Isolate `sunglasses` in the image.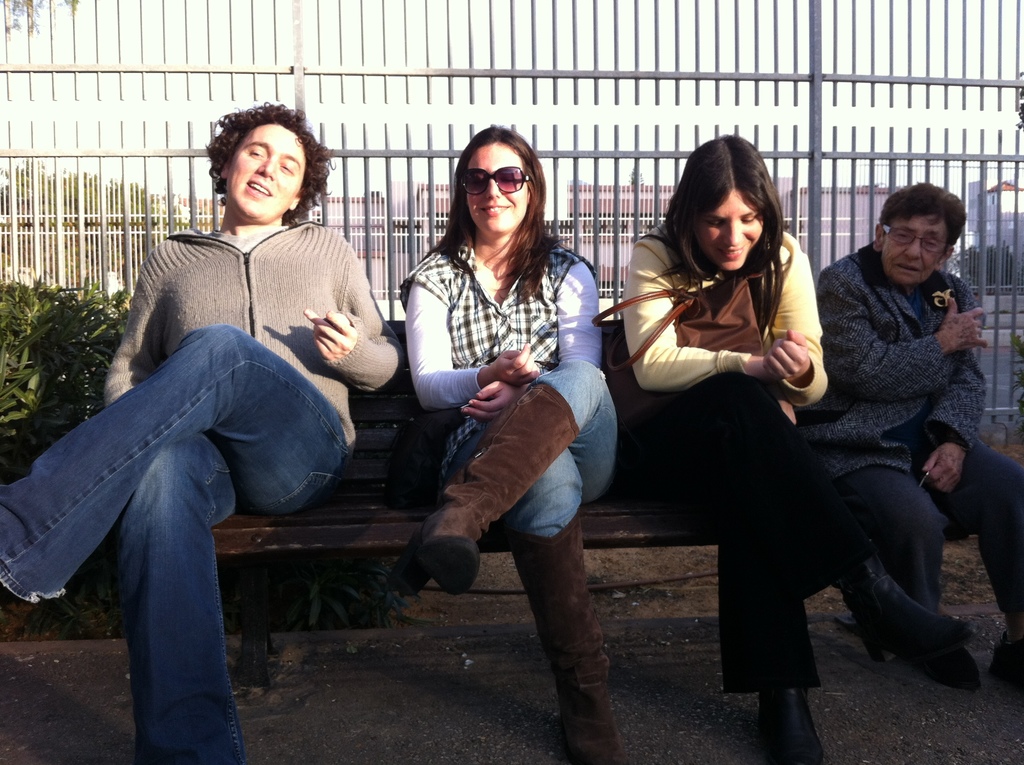
Isolated region: select_region(451, 158, 535, 199).
